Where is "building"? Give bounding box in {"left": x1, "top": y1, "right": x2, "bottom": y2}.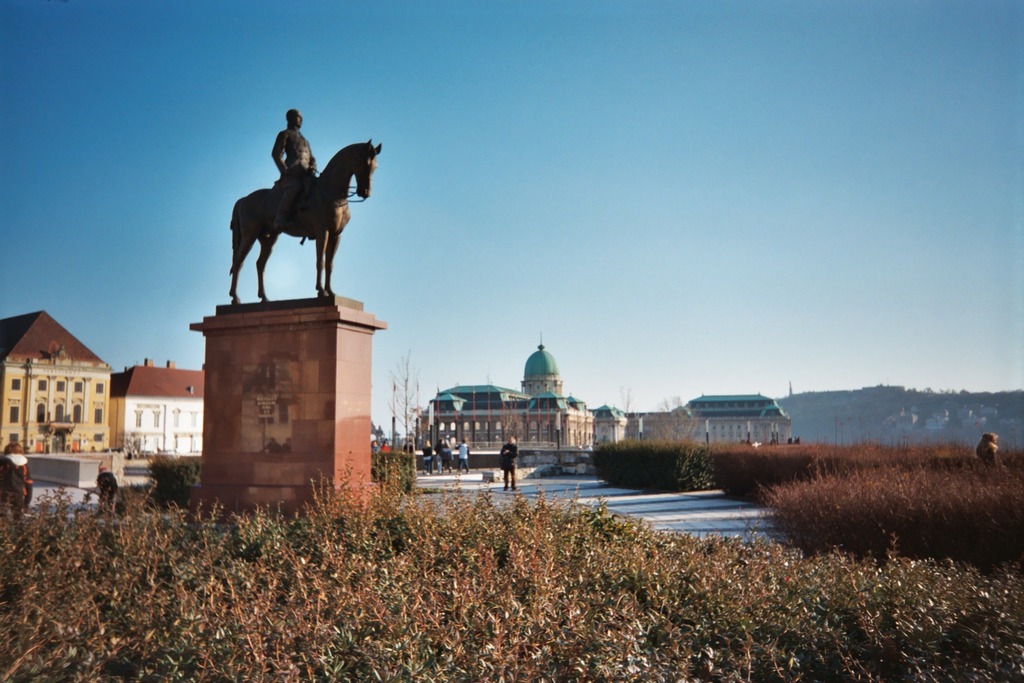
{"left": 111, "top": 360, "right": 202, "bottom": 457}.
